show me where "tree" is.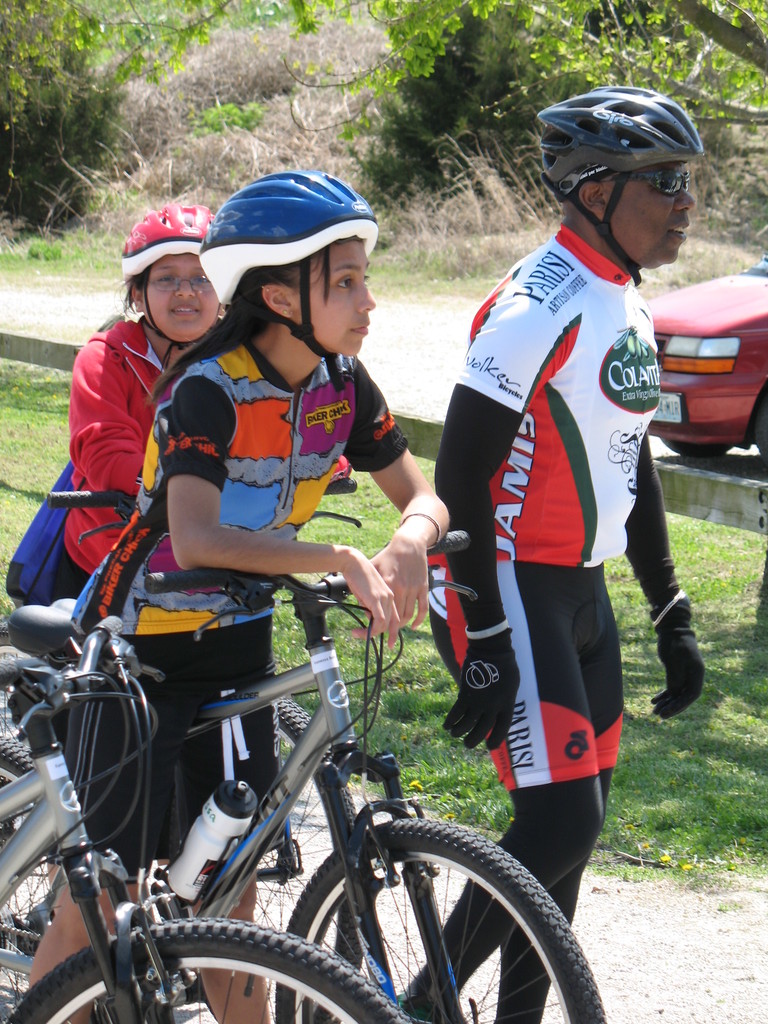
"tree" is at pyautogui.locateOnScreen(0, 0, 287, 232).
